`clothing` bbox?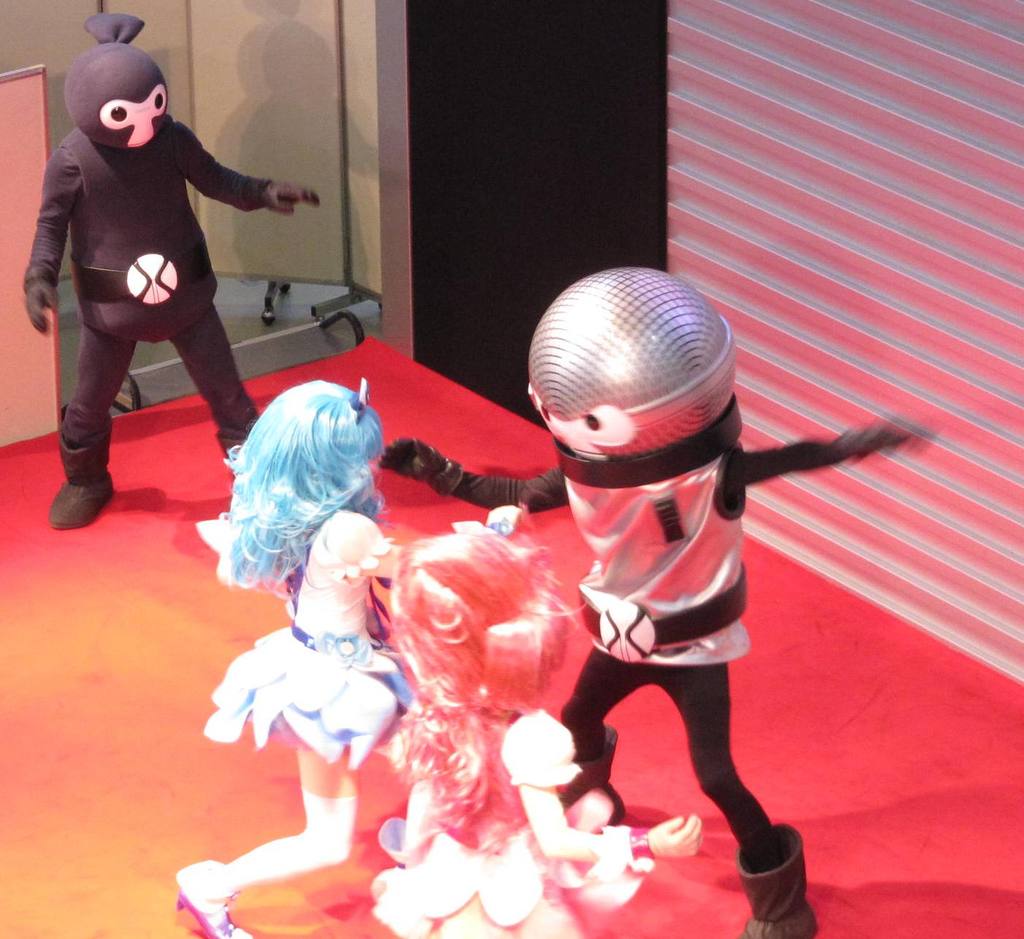
(33,48,271,464)
